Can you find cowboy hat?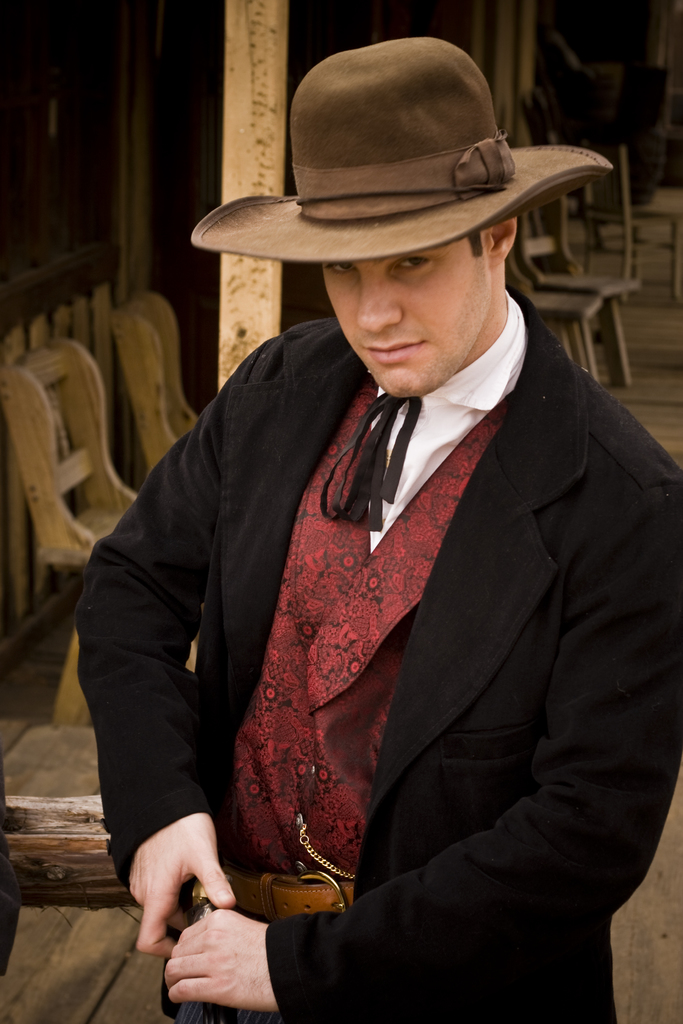
Yes, bounding box: (229,29,571,287).
